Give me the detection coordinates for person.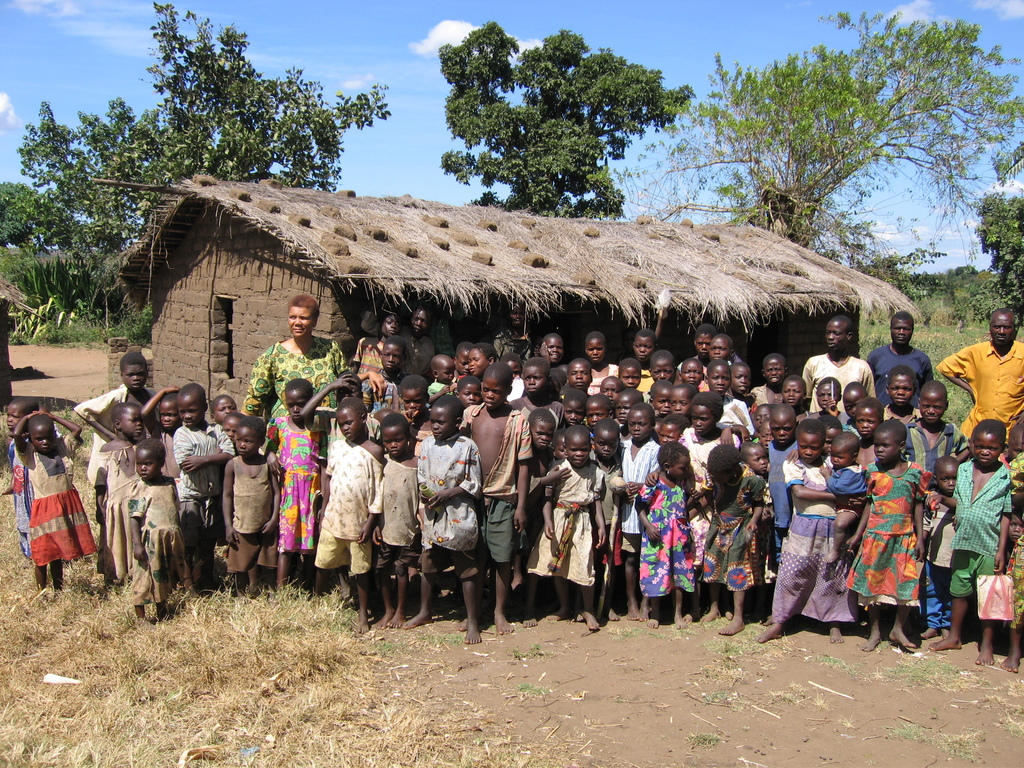
689,441,768,634.
